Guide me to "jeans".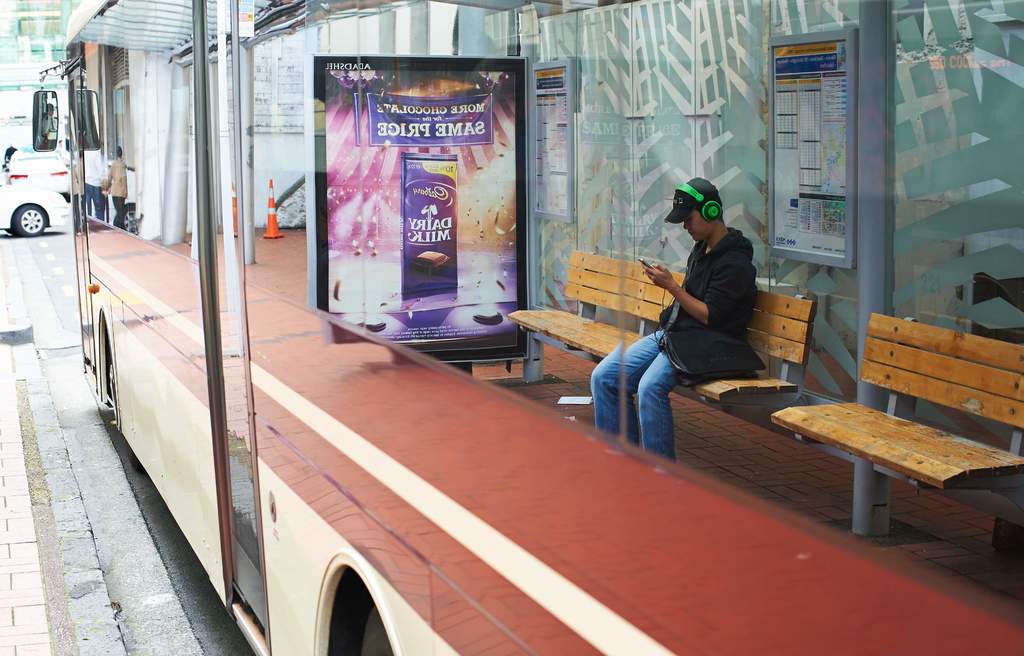
Guidance: bbox=(595, 328, 675, 461).
